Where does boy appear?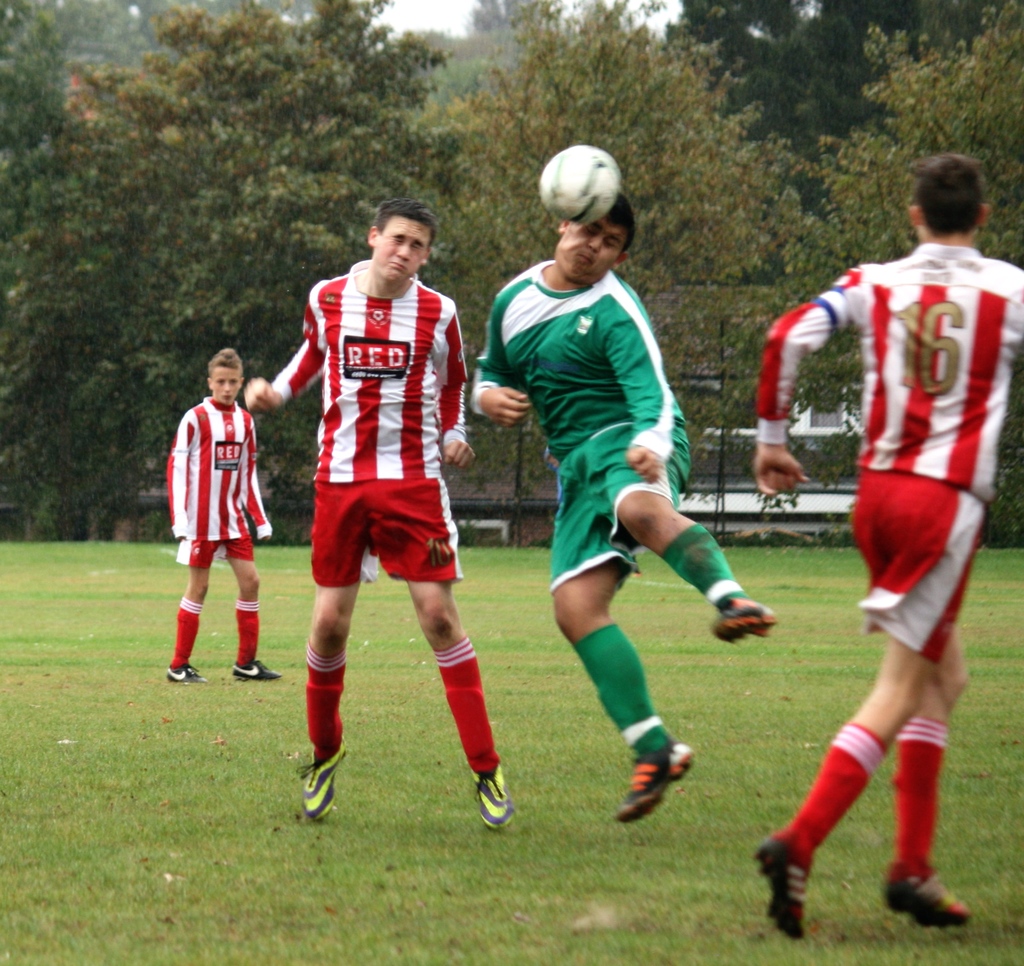
Appears at box(753, 155, 1023, 942).
